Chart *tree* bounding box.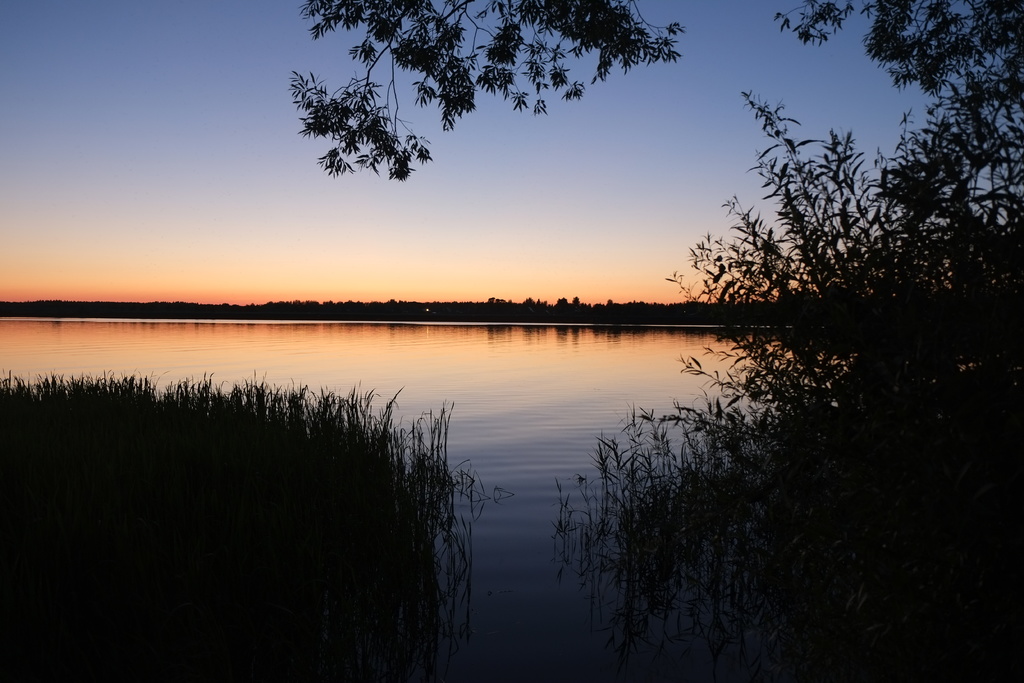
Charted: rect(551, 0, 1023, 682).
